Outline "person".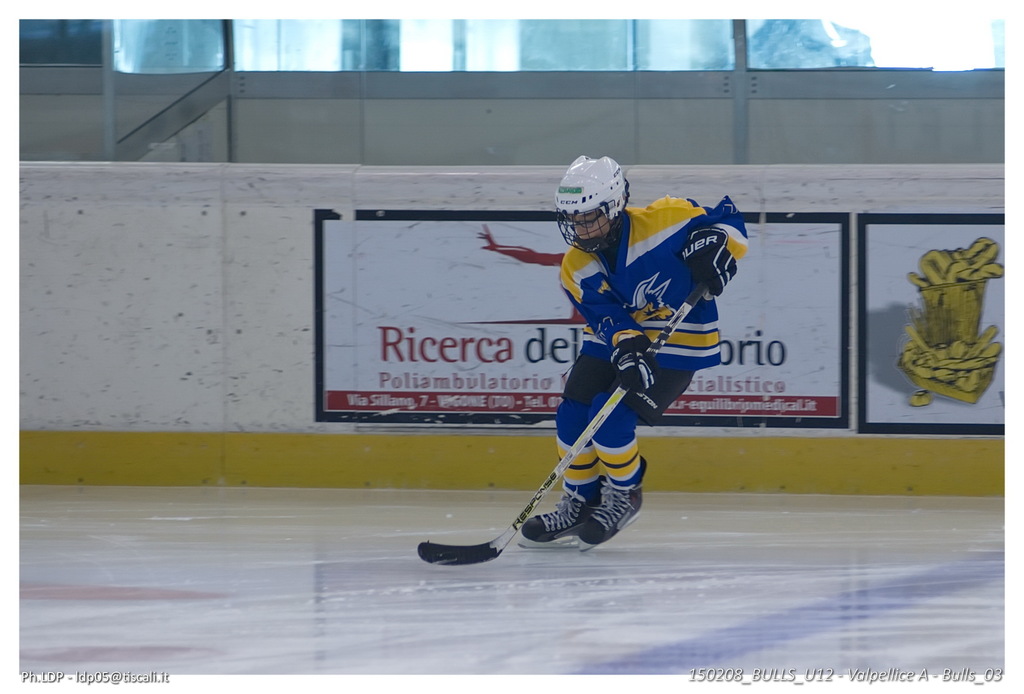
Outline: [left=531, top=144, right=754, bottom=568].
